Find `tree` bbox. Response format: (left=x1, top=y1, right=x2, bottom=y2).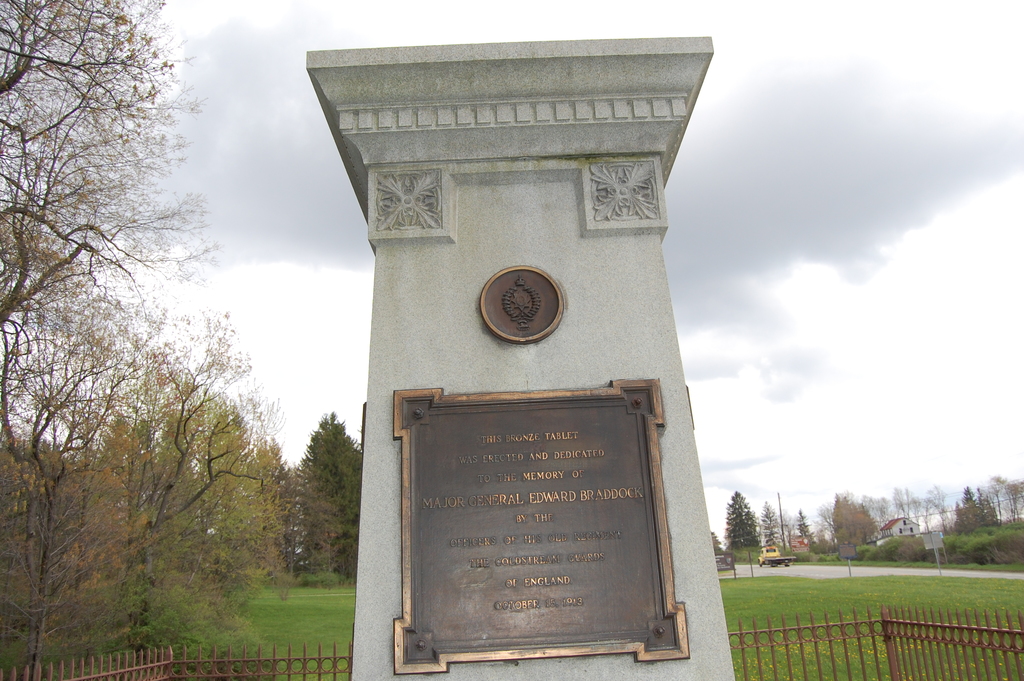
(left=897, top=488, right=927, bottom=569).
